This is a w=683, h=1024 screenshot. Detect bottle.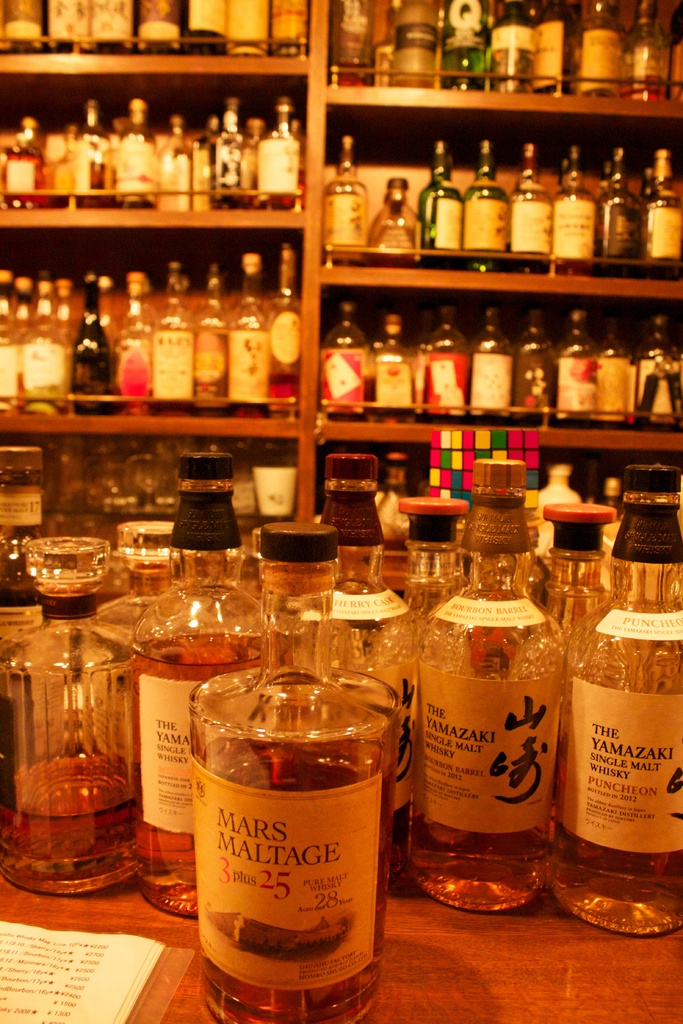
637/314/682/429.
